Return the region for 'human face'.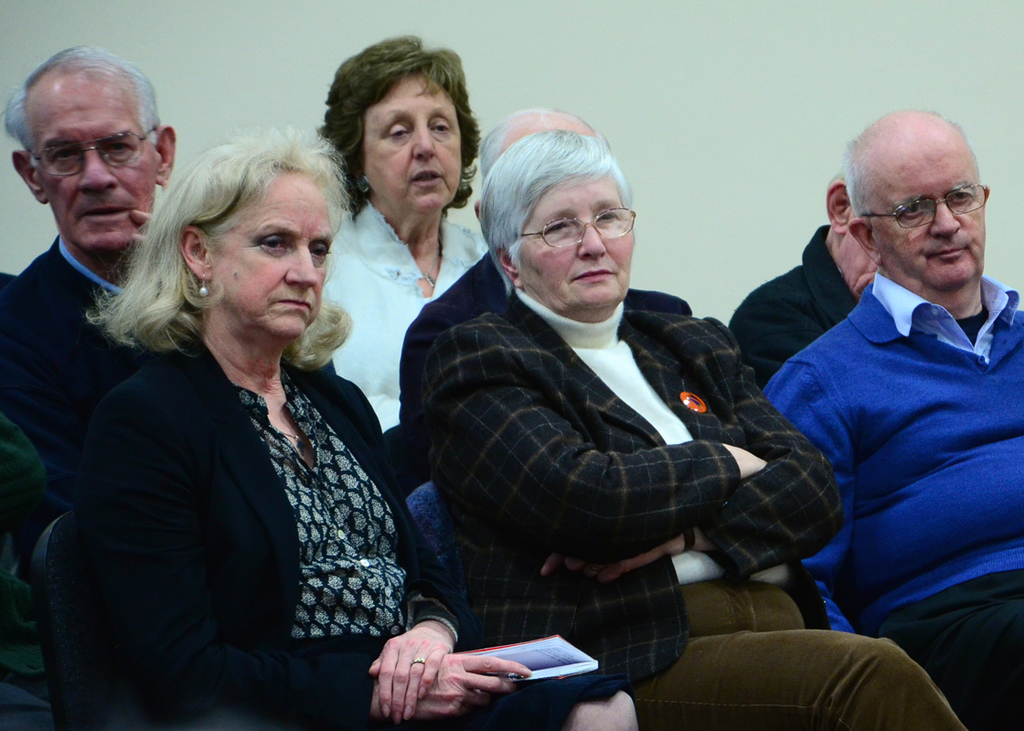
{"left": 223, "top": 164, "right": 336, "bottom": 343}.
